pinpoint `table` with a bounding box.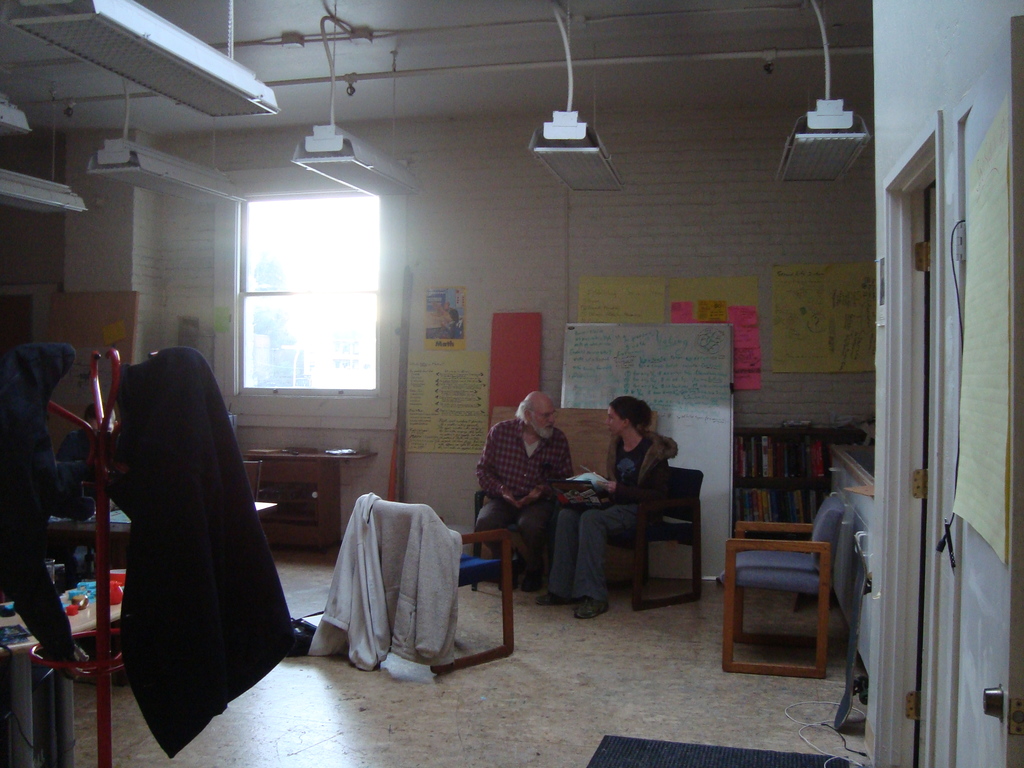
select_region(739, 424, 845, 538).
